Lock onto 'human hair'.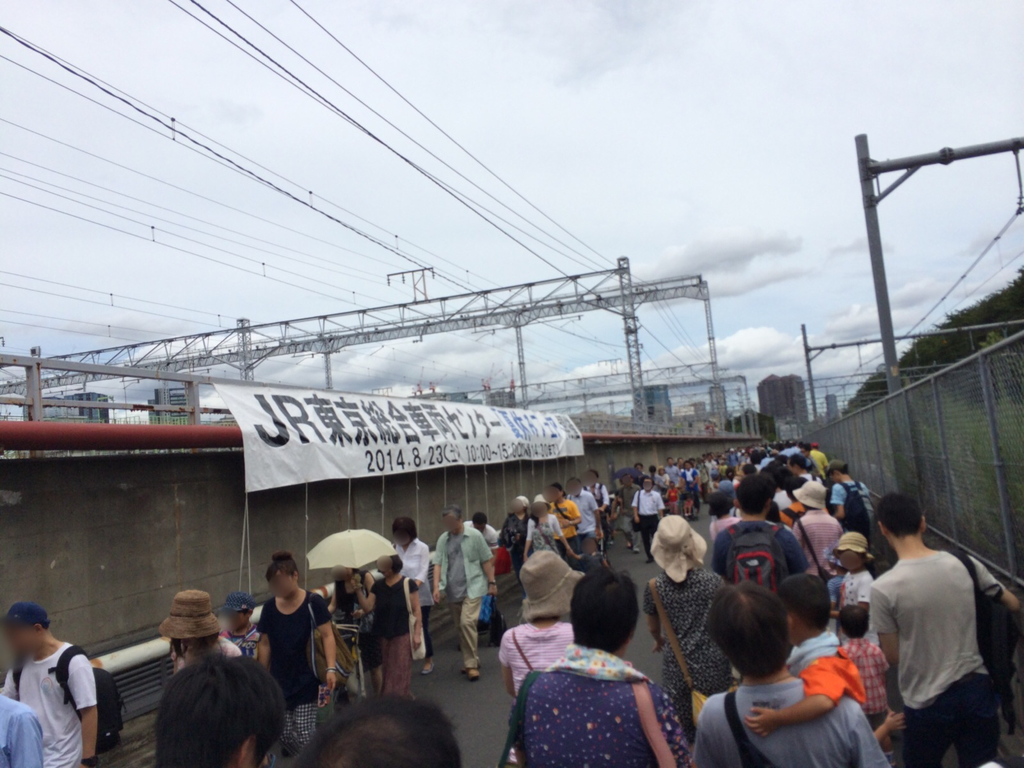
Locked: box(776, 572, 829, 631).
